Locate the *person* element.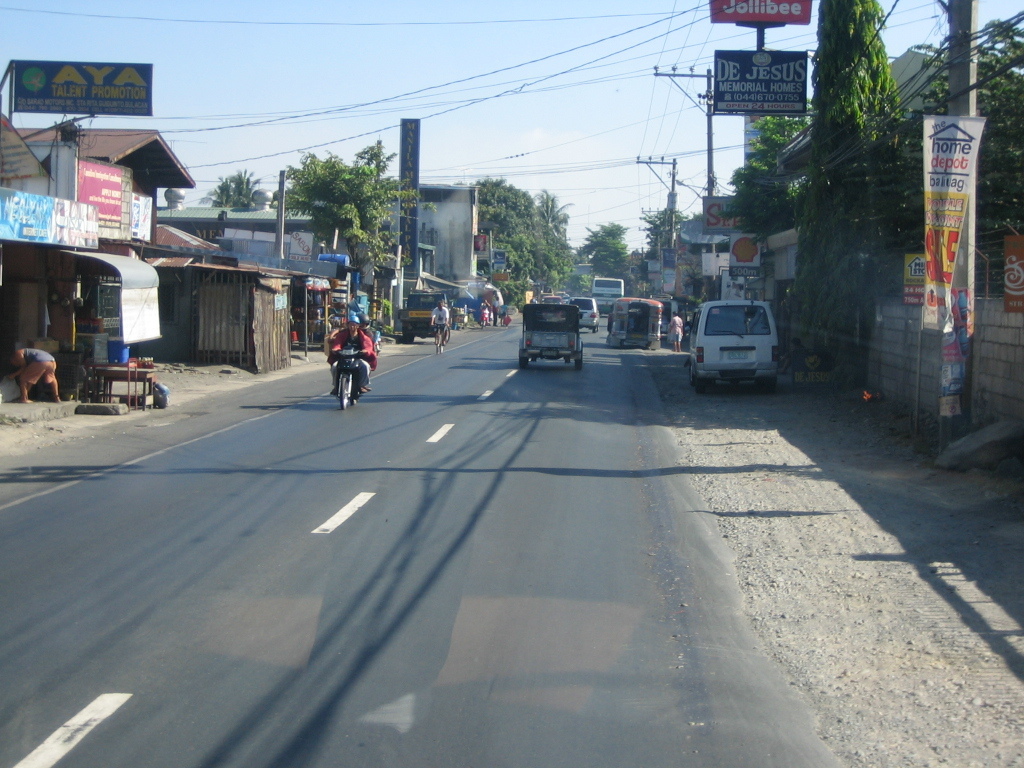
Element bbox: rect(497, 301, 509, 325).
